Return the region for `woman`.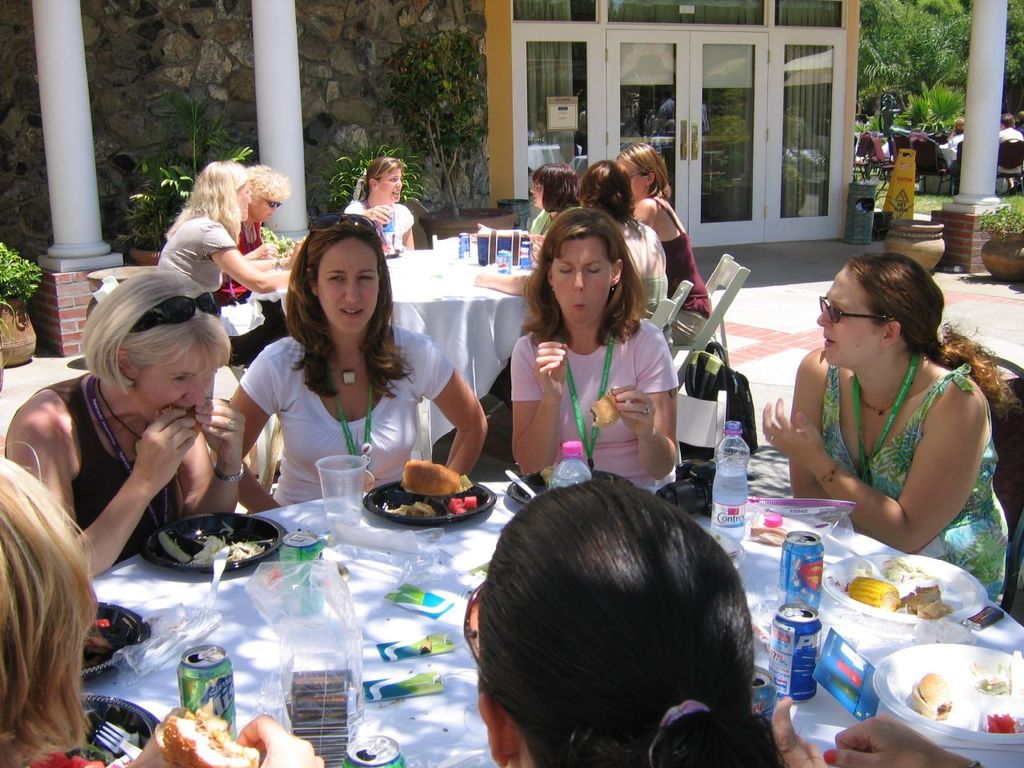
(x1=339, y1=155, x2=418, y2=254).
